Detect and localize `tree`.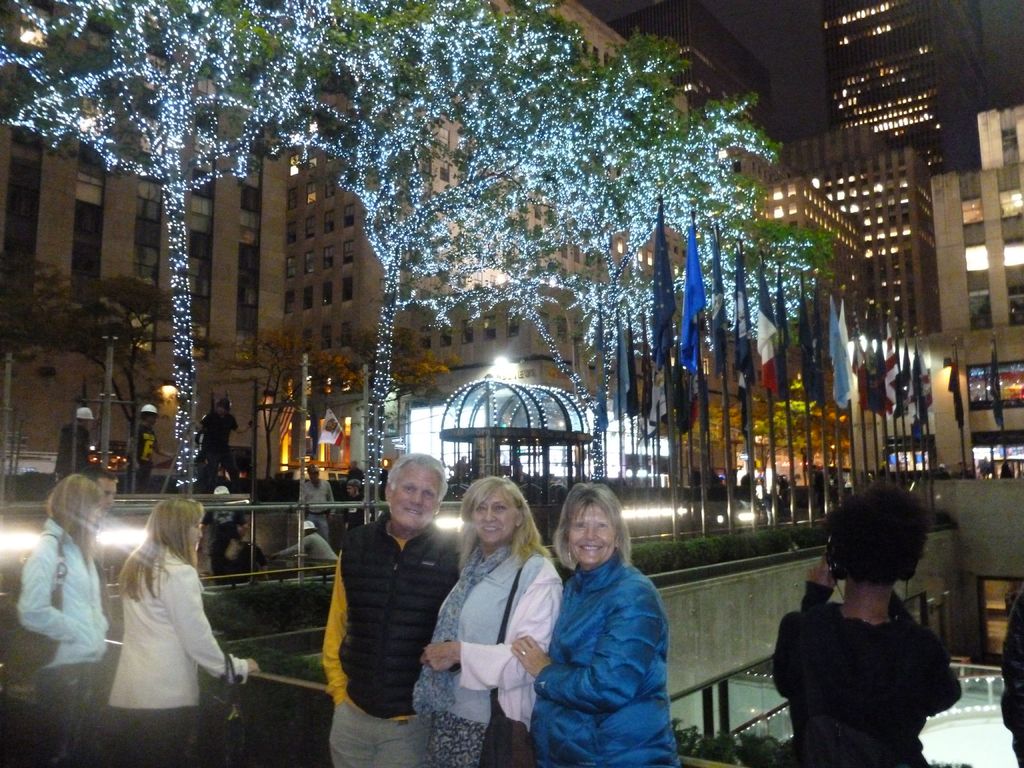
Localized at (x1=751, y1=395, x2=823, y2=492).
